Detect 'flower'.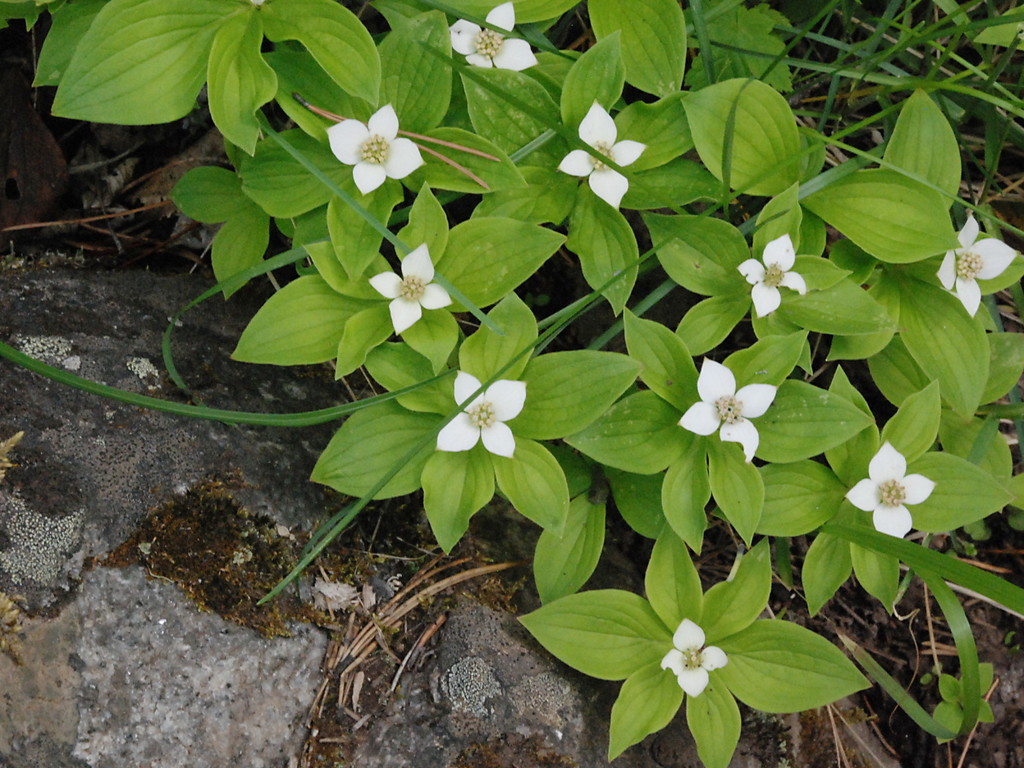
Detected at 733, 232, 804, 319.
